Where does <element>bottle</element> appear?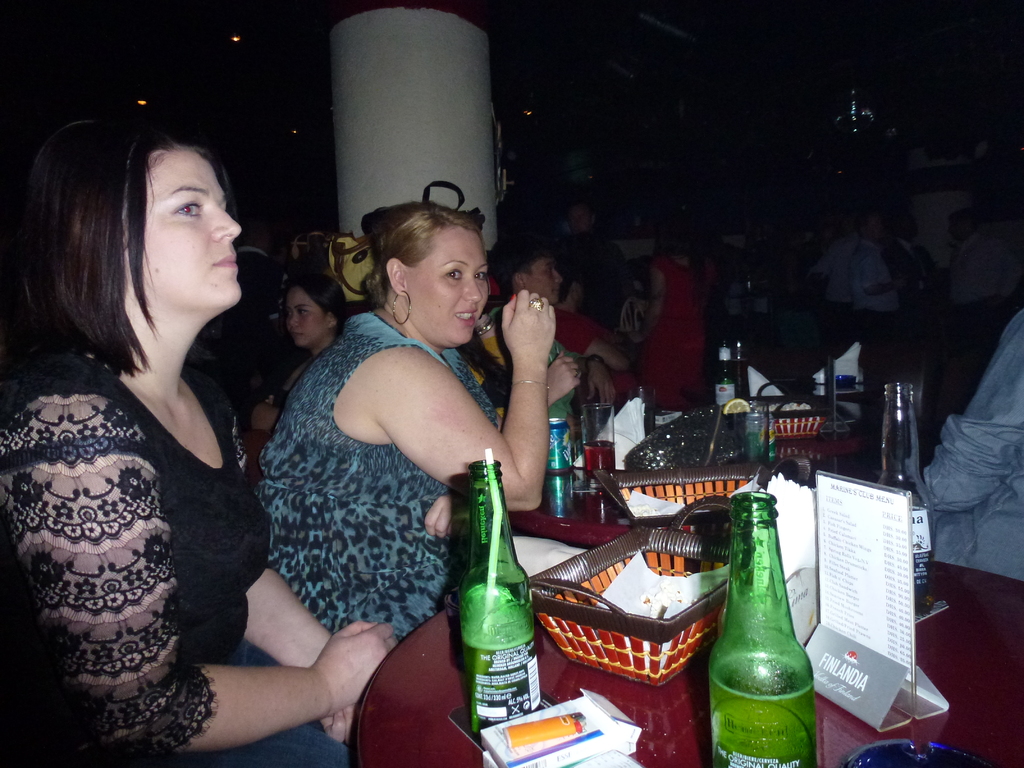
Appears at {"left": 872, "top": 380, "right": 938, "bottom": 614}.
